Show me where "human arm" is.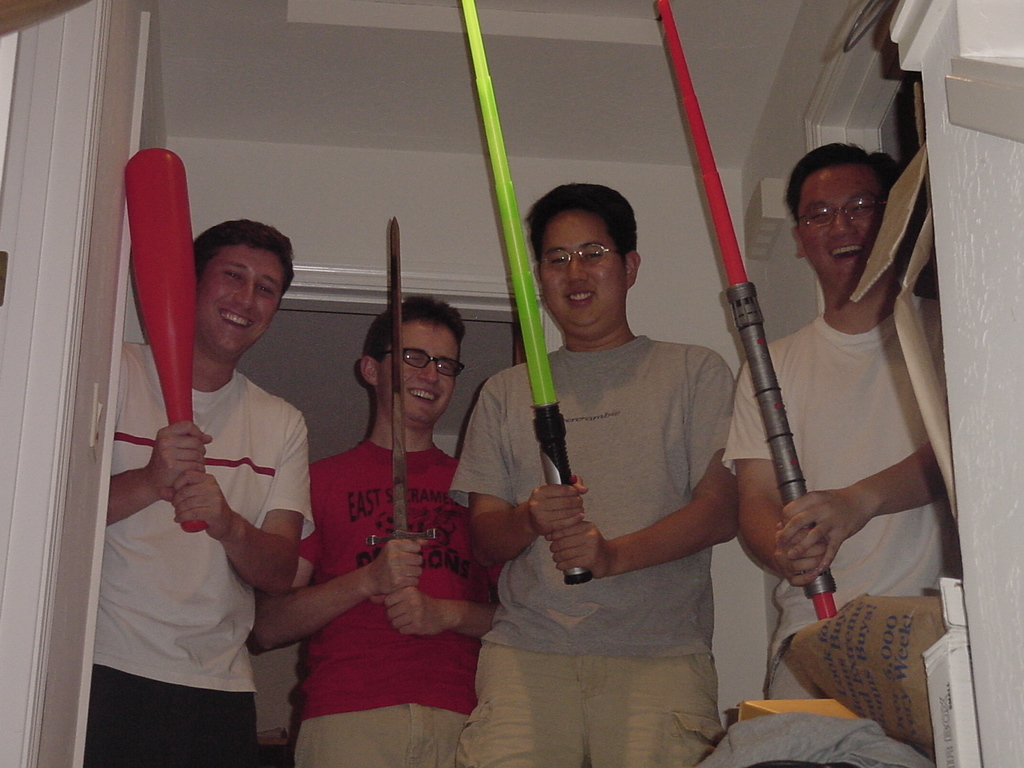
"human arm" is at (x1=384, y1=583, x2=501, y2=637).
